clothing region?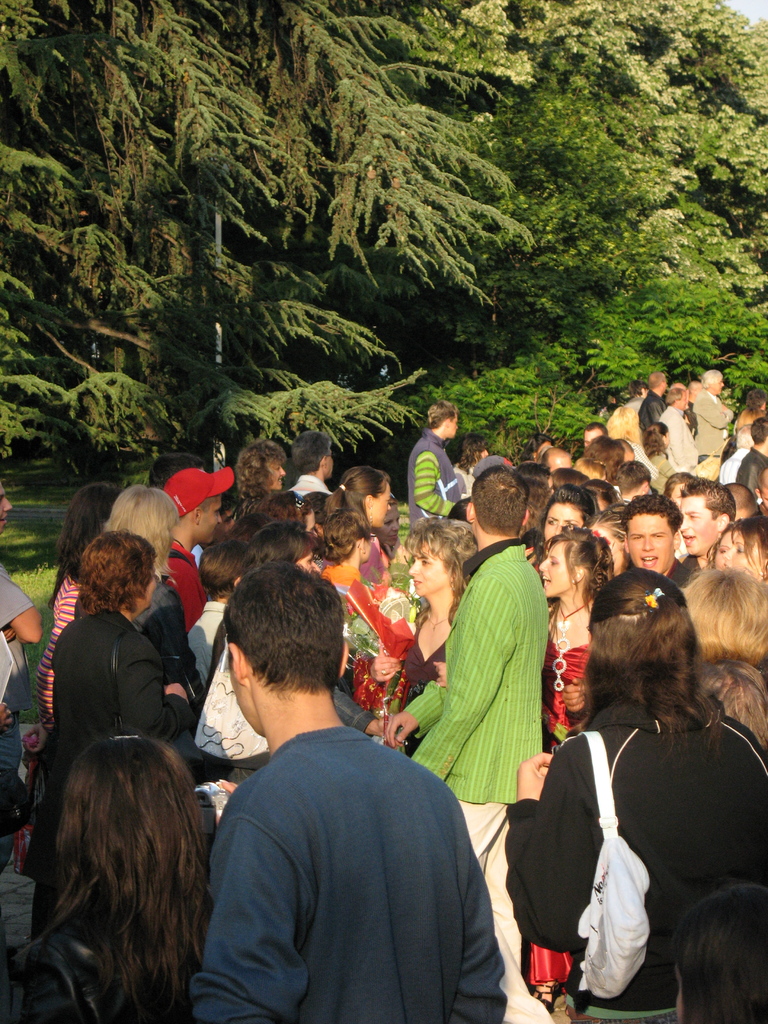
left=42, top=579, right=87, bottom=712
